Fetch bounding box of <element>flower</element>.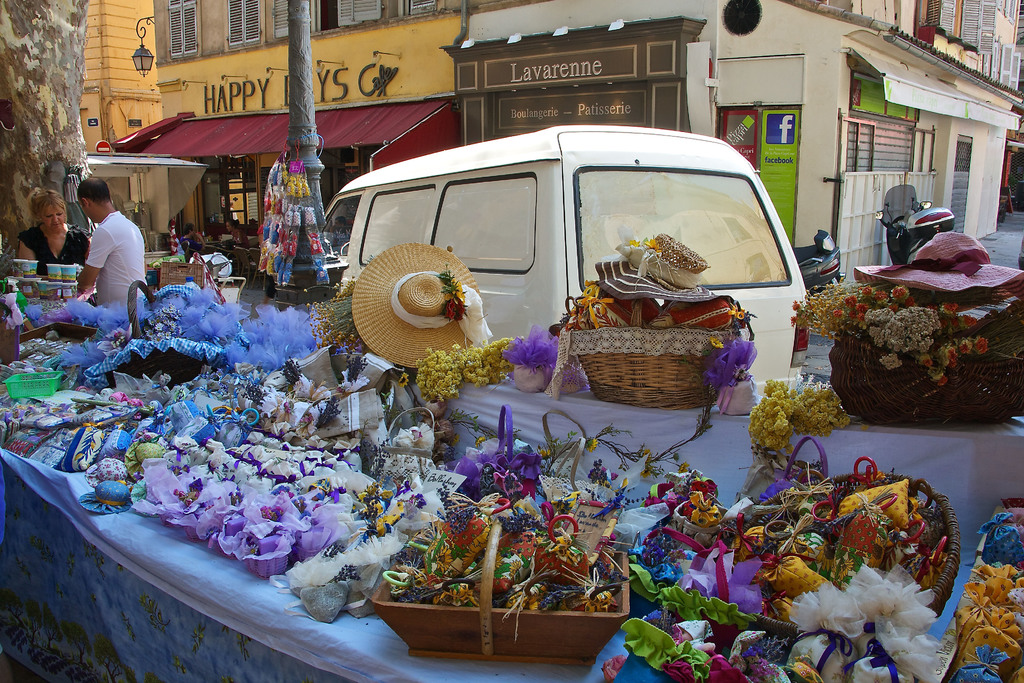
Bbox: 790,560,955,667.
